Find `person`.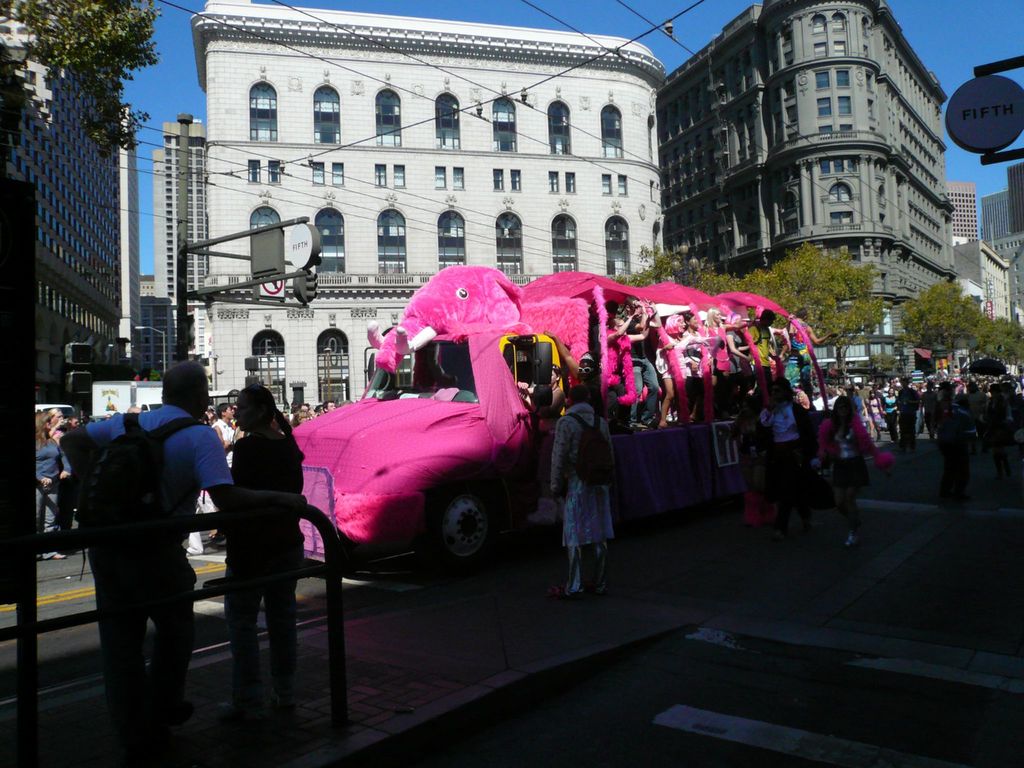
659,310,687,359.
